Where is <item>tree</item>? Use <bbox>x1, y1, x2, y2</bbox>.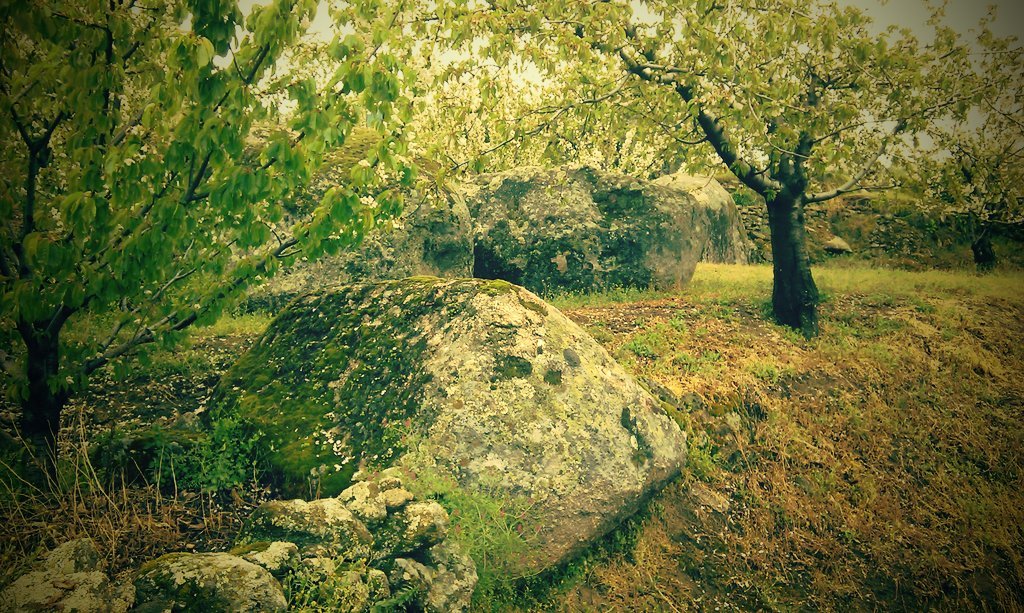
<bbox>277, 0, 1023, 338</bbox>.
